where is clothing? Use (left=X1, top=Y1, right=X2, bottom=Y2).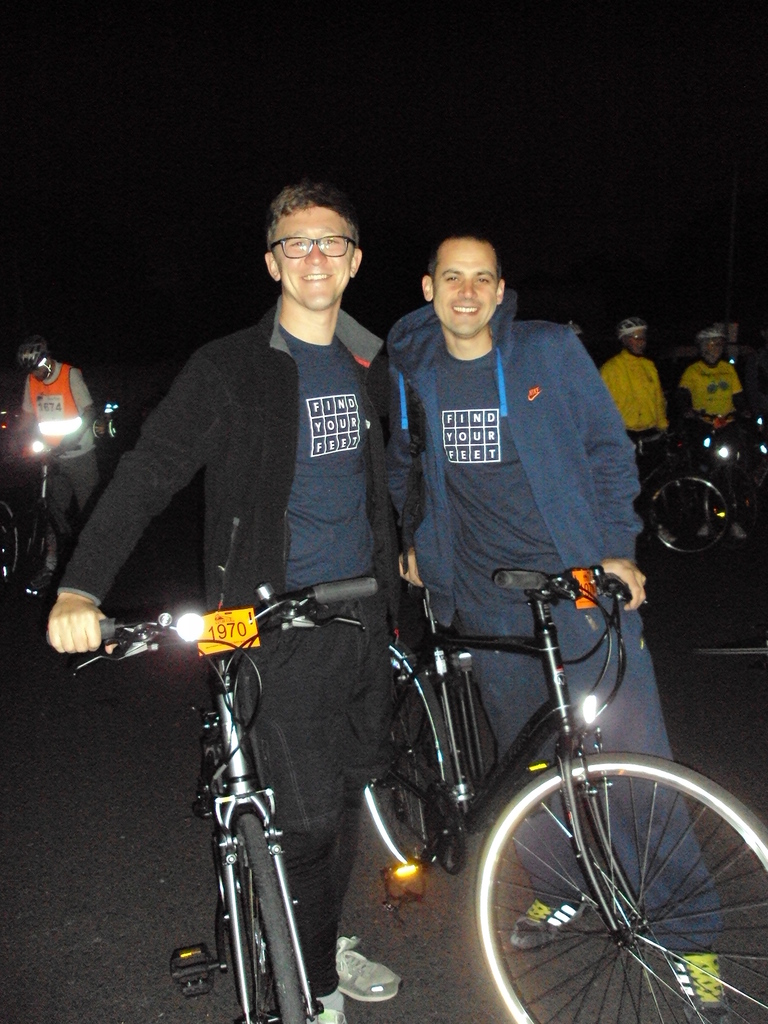
(left=53, top=297, right=399, bottom=997).
